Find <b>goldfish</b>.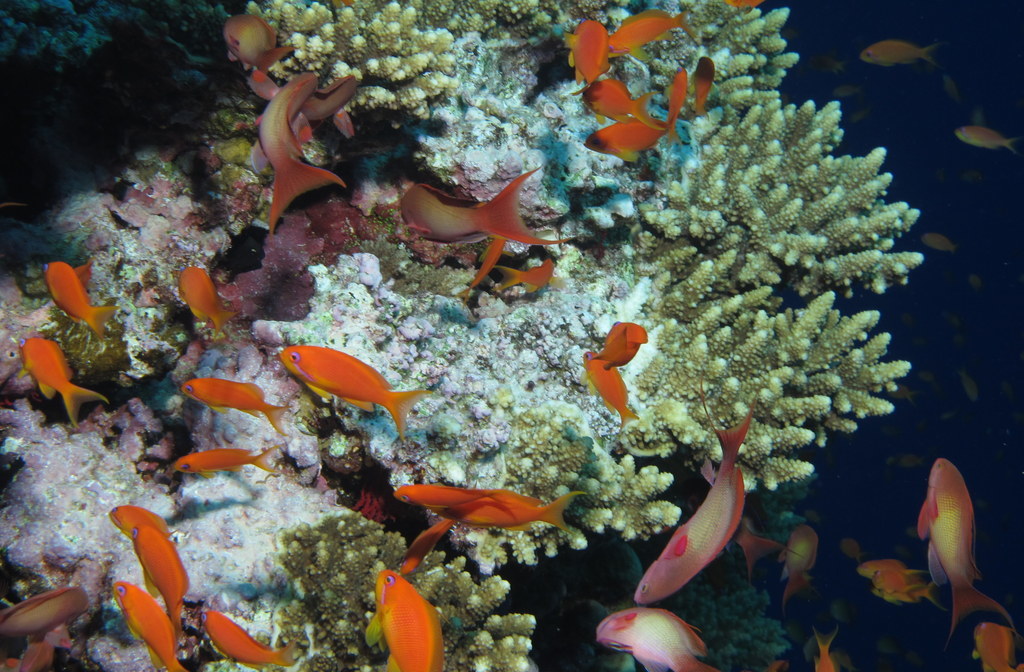
582, 349, 638, 434.
